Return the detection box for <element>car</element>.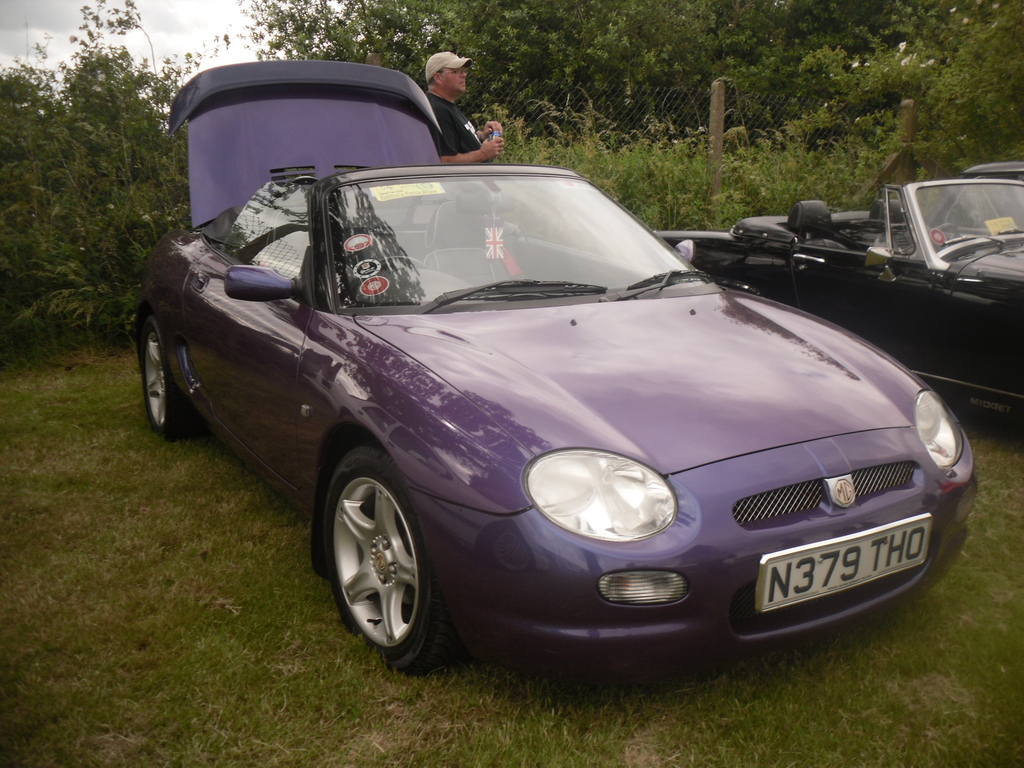
detection(647, 159, 1023, 437).
